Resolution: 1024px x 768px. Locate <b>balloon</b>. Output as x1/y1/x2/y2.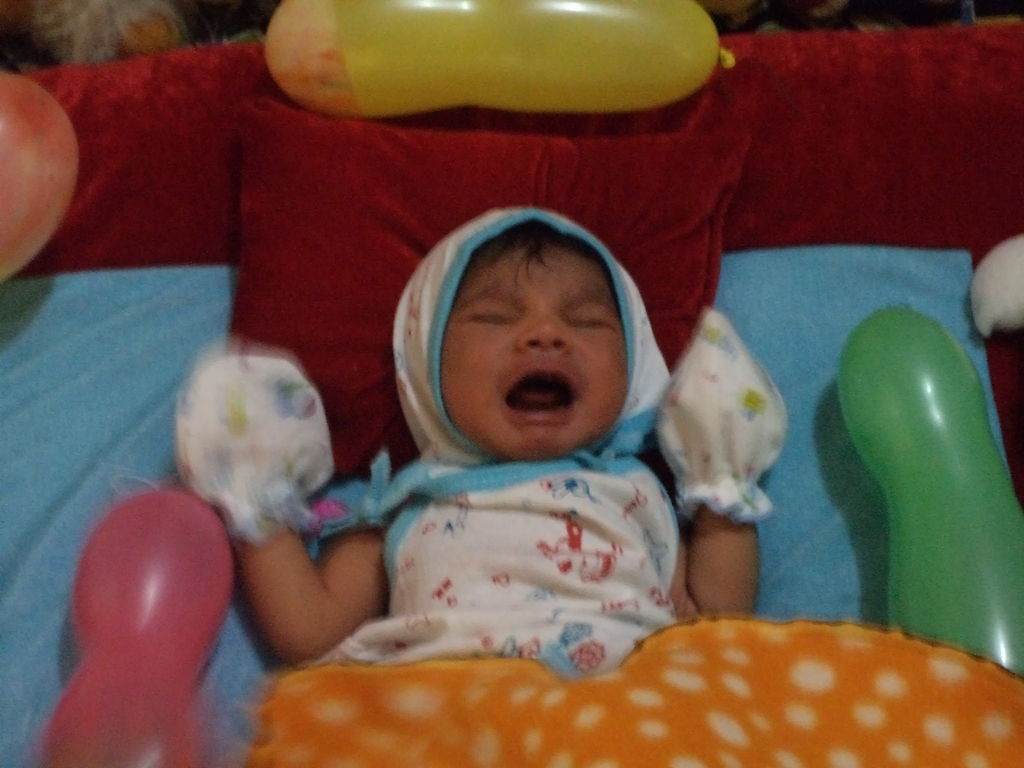
31/490/236/767.
